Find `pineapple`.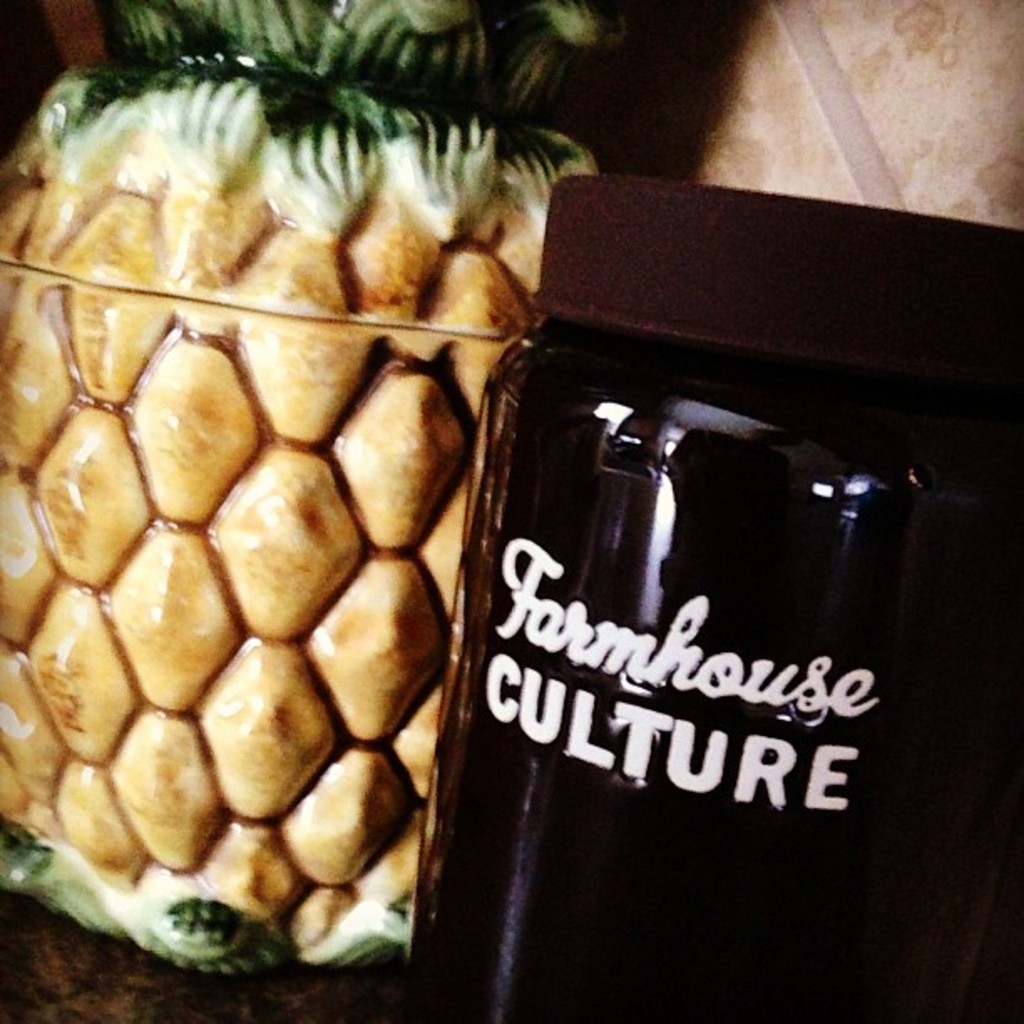
<region>0, 0, 607, 989</region>.
